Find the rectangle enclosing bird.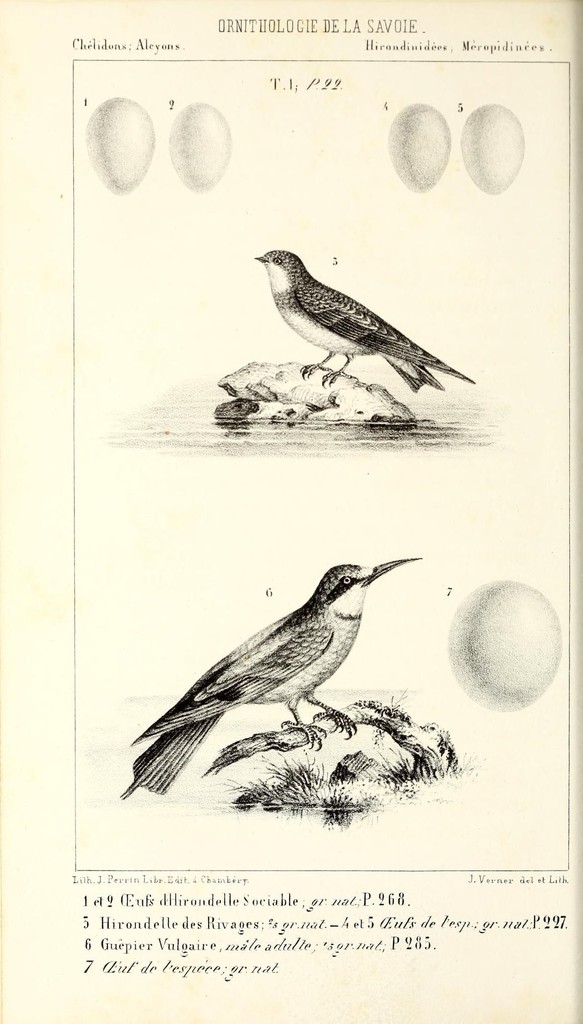
l=126, t=544, r=429, b=802.
